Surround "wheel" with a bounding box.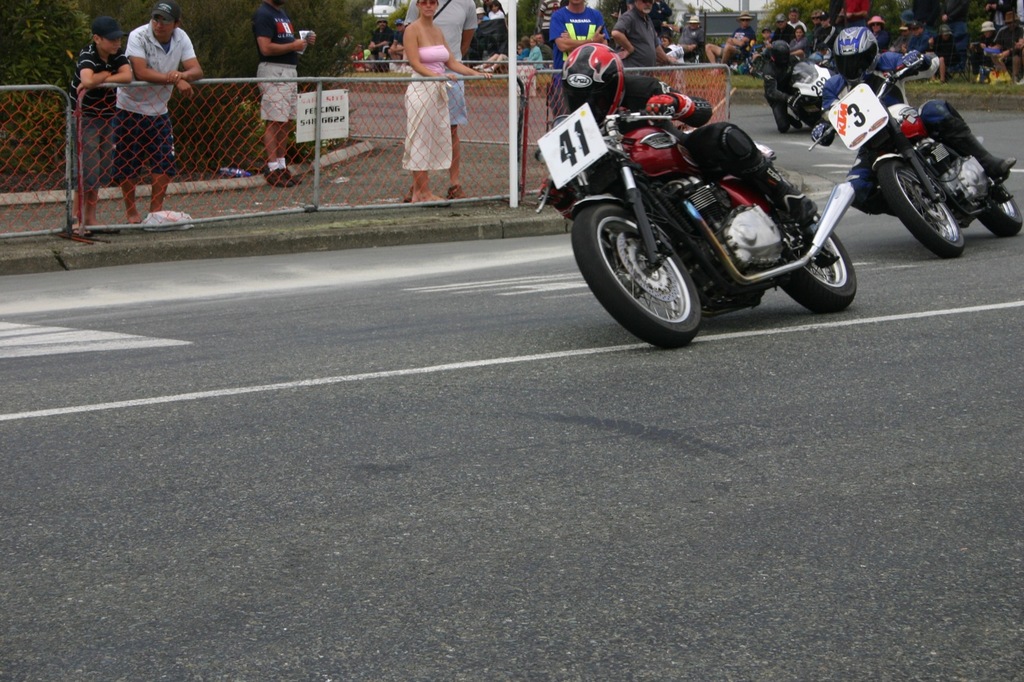
left=975, top=187, right=1021, bottom=239.
